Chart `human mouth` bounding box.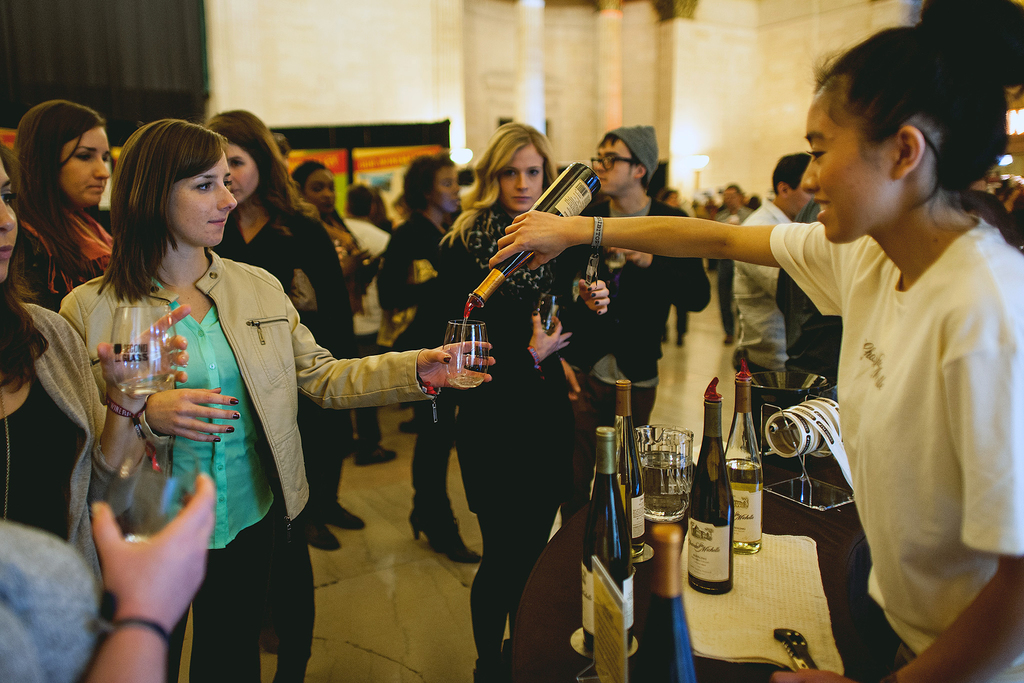
Charted: bbox=(0, 241, 15, 261).
